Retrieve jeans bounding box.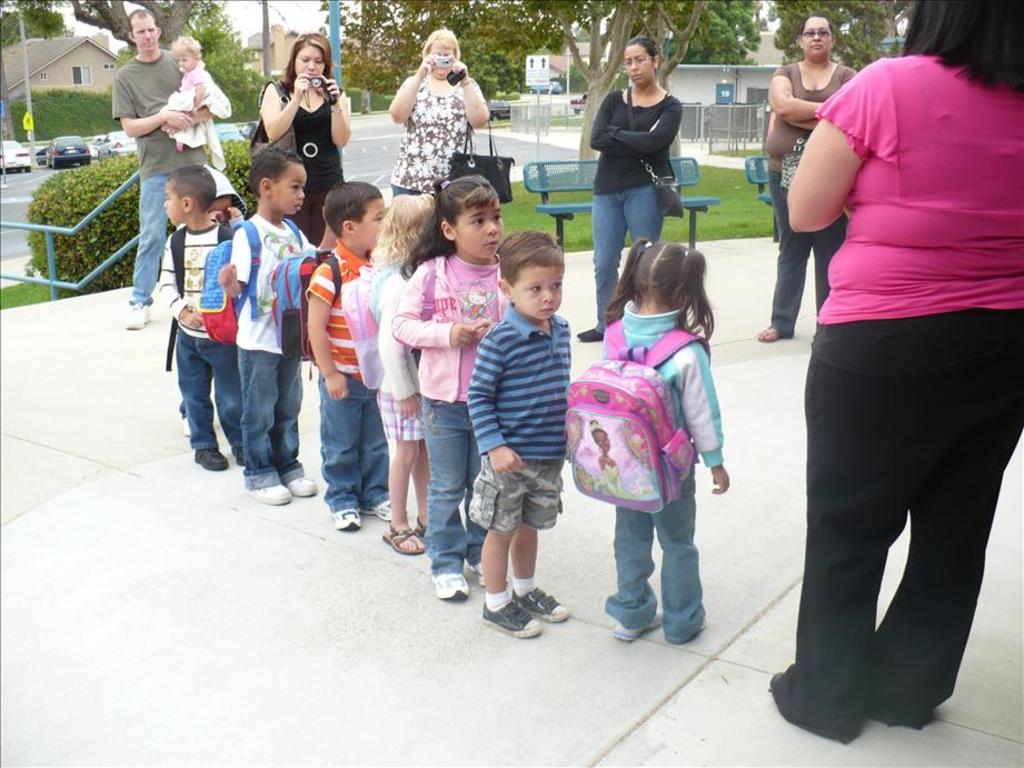
Bounding box: [x1=585, y1=186, x2=663, y2=335].
